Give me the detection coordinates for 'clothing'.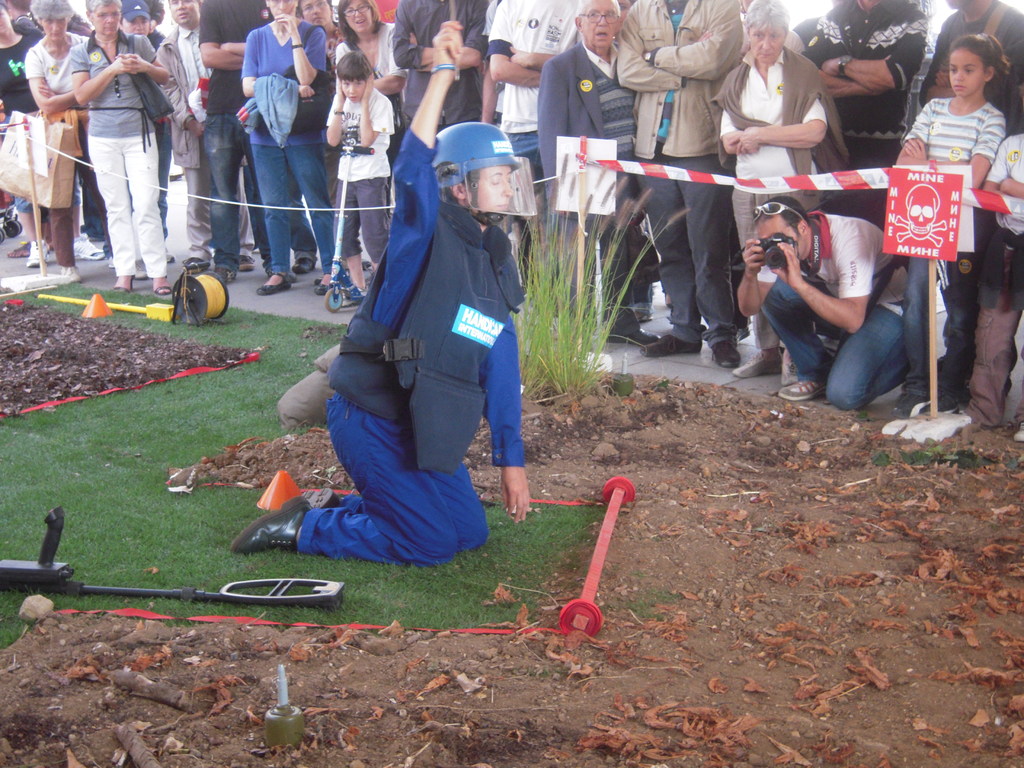
490 0 591 229.
